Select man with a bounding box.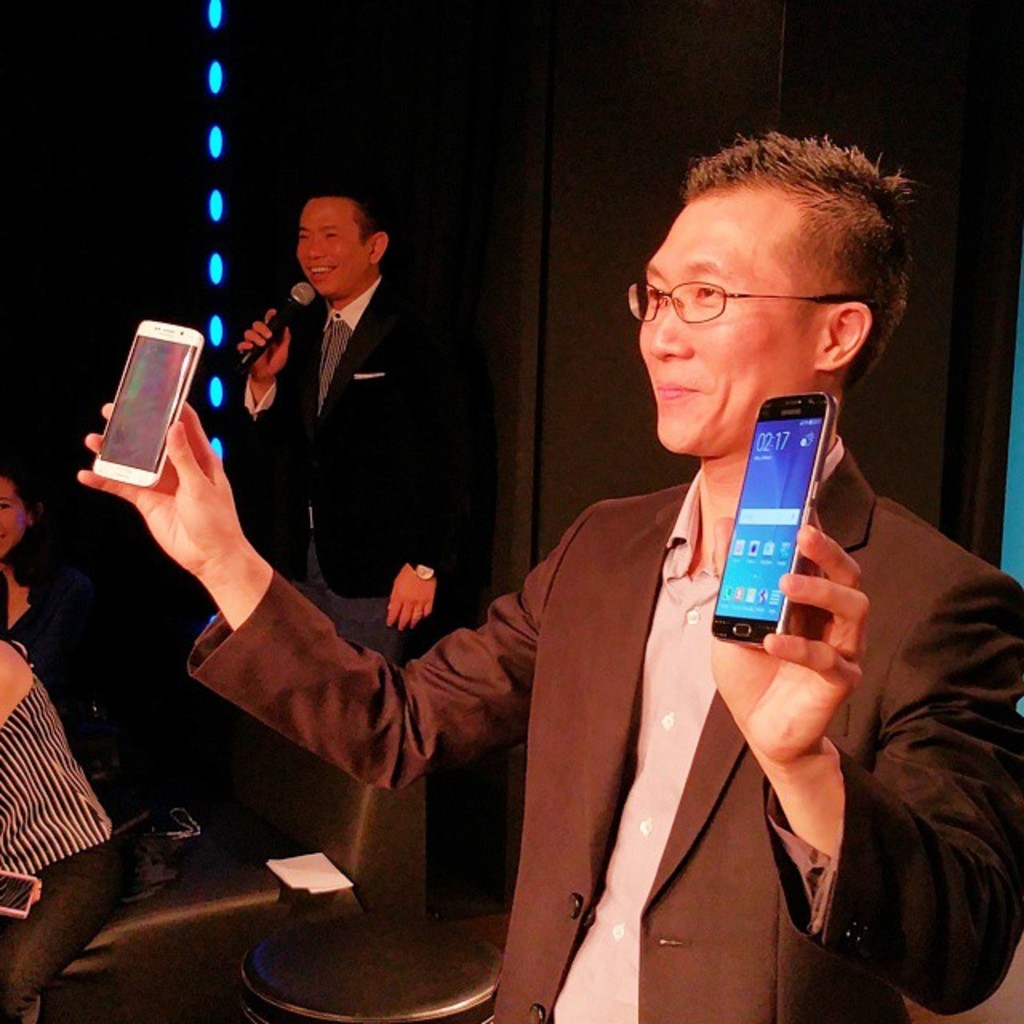
l=74, t=126, r=1022, b=1022.
